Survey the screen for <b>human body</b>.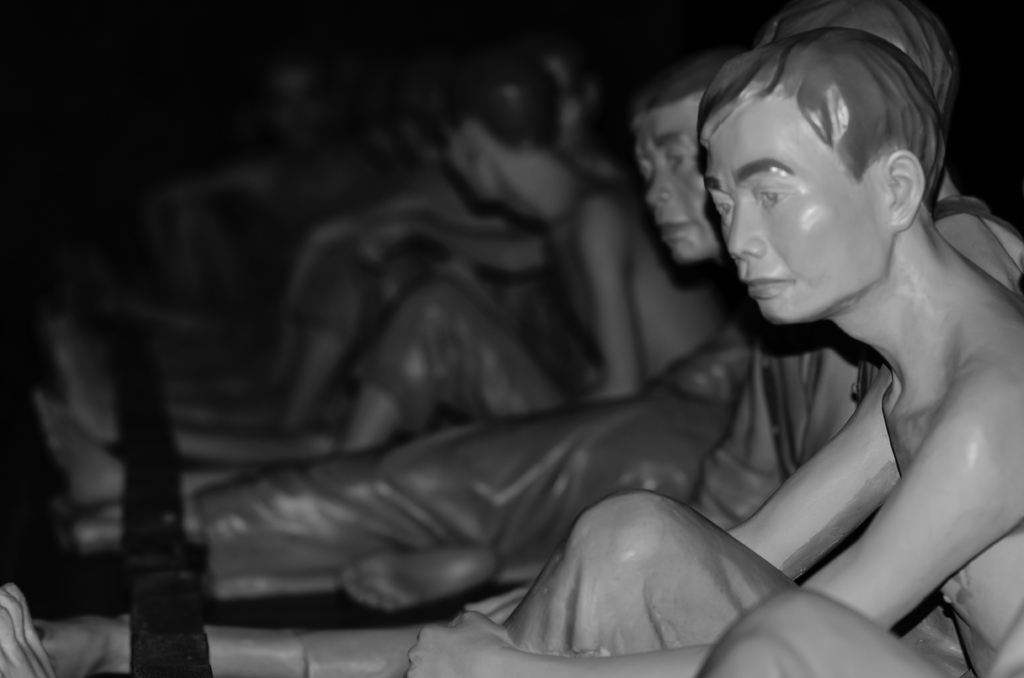
Survey found: left=63, top=296, right=801, bottom=610.
